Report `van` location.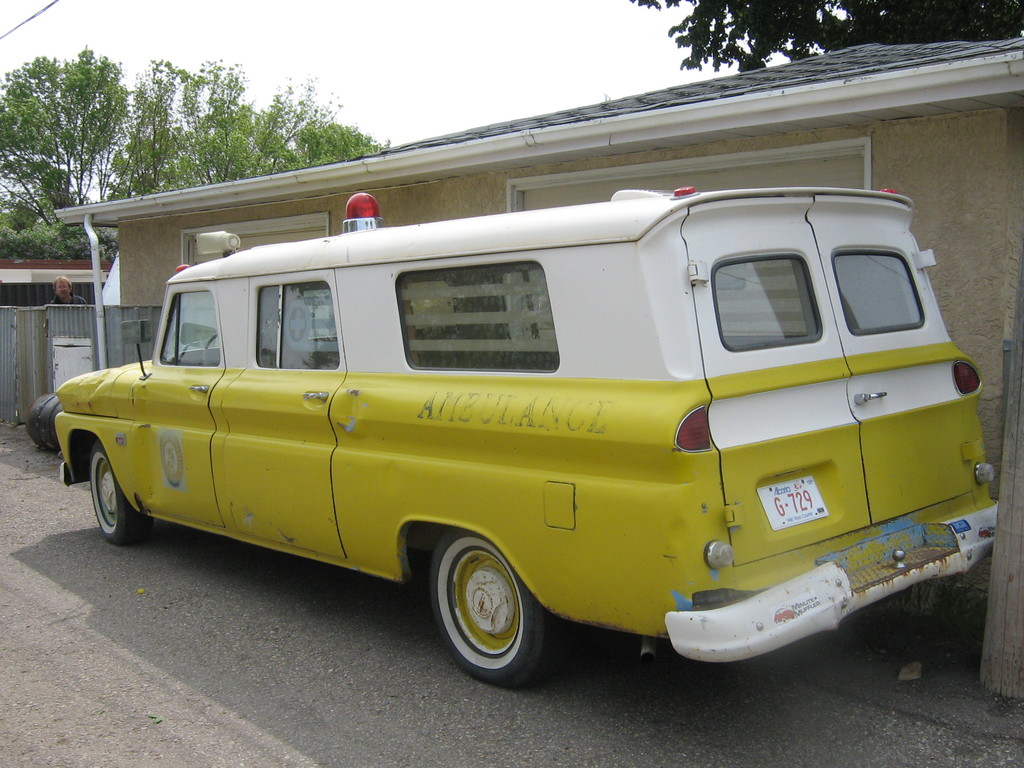
Report: <region>58, 192, 1009, 691</region>.
